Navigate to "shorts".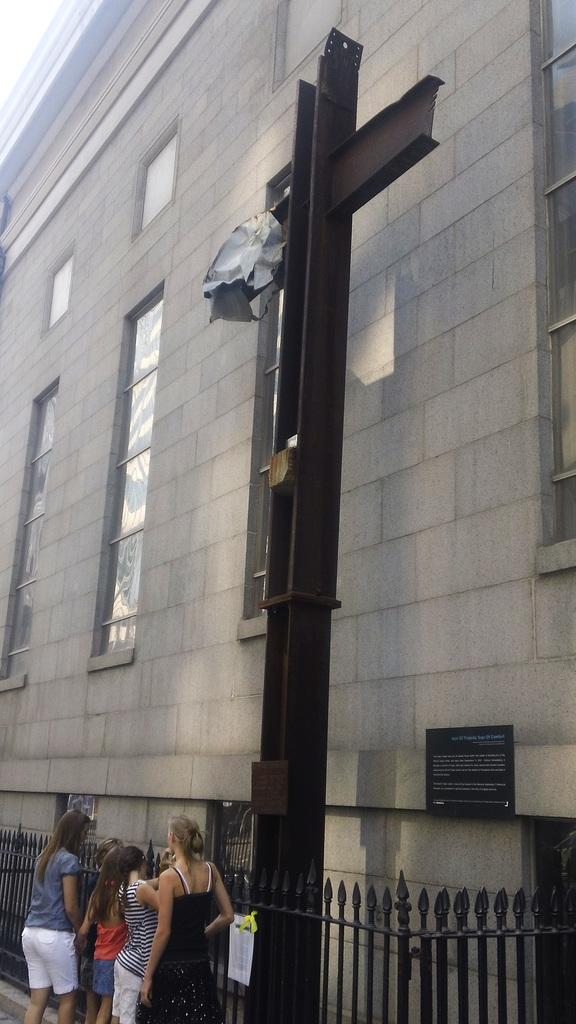
Navigation target: [114, 966, 144, 1023].
